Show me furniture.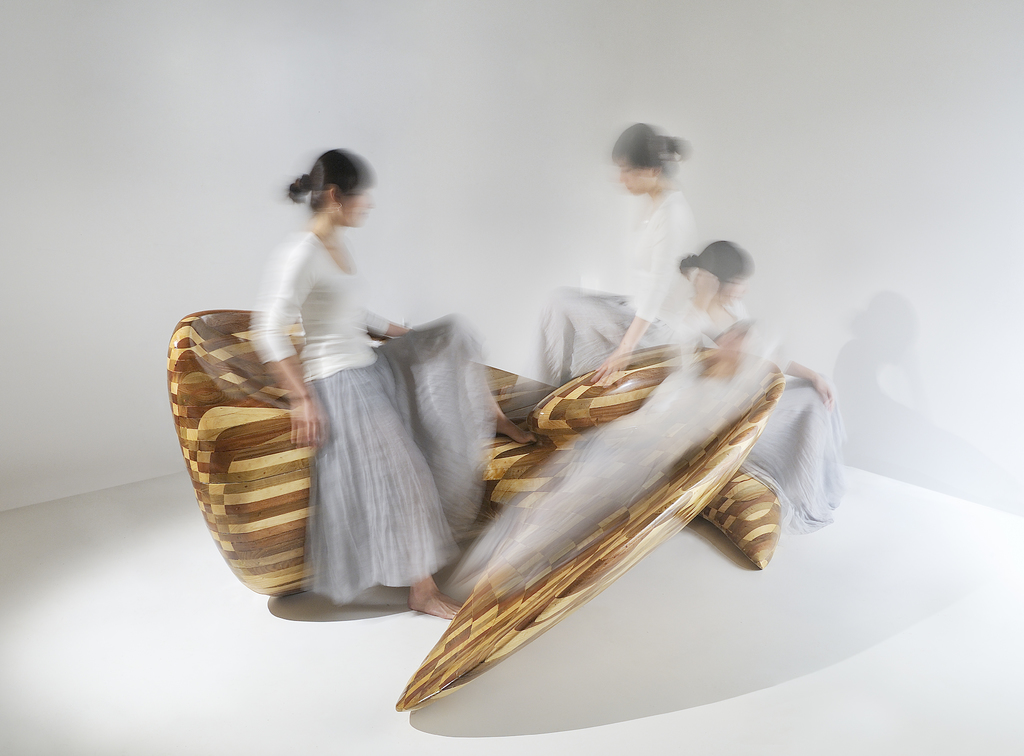
furniture is here: left=165, top=307, right=791, bottom=720.
